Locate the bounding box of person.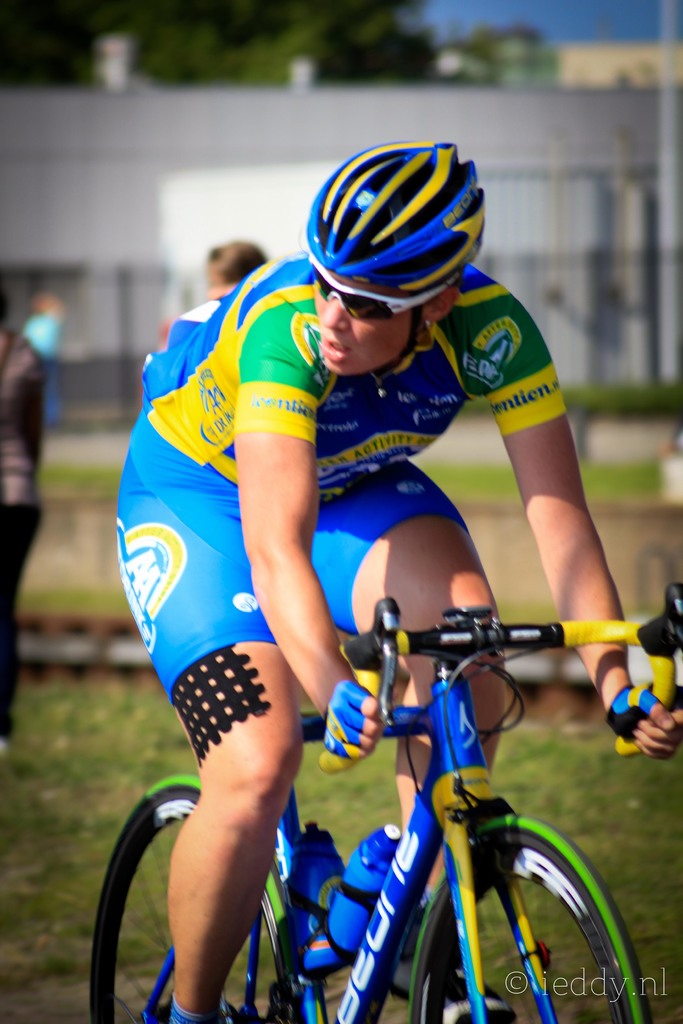
Bounding box: detection(110, 137, 682, 1023).
